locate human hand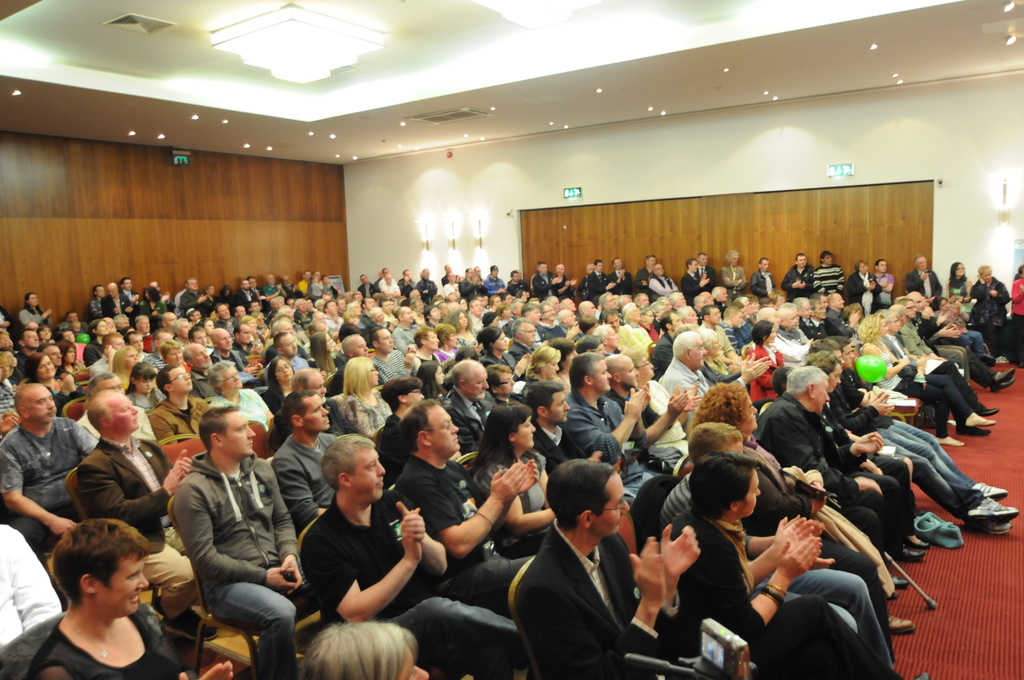
[249,341,264,356]
